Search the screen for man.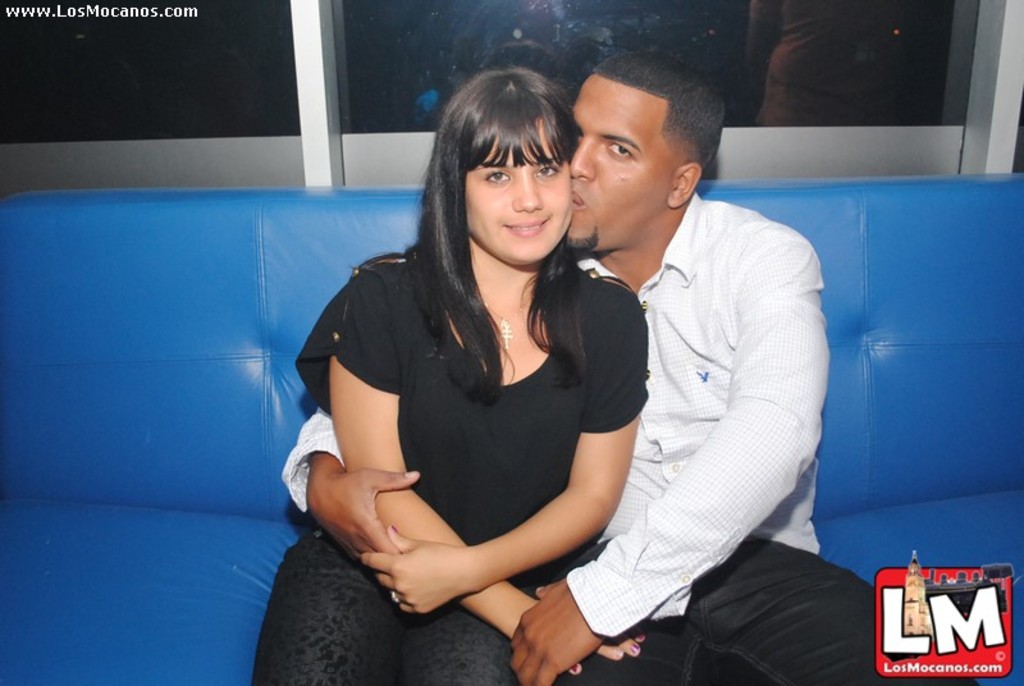
Found at locate(276, 44, 978, 685).
